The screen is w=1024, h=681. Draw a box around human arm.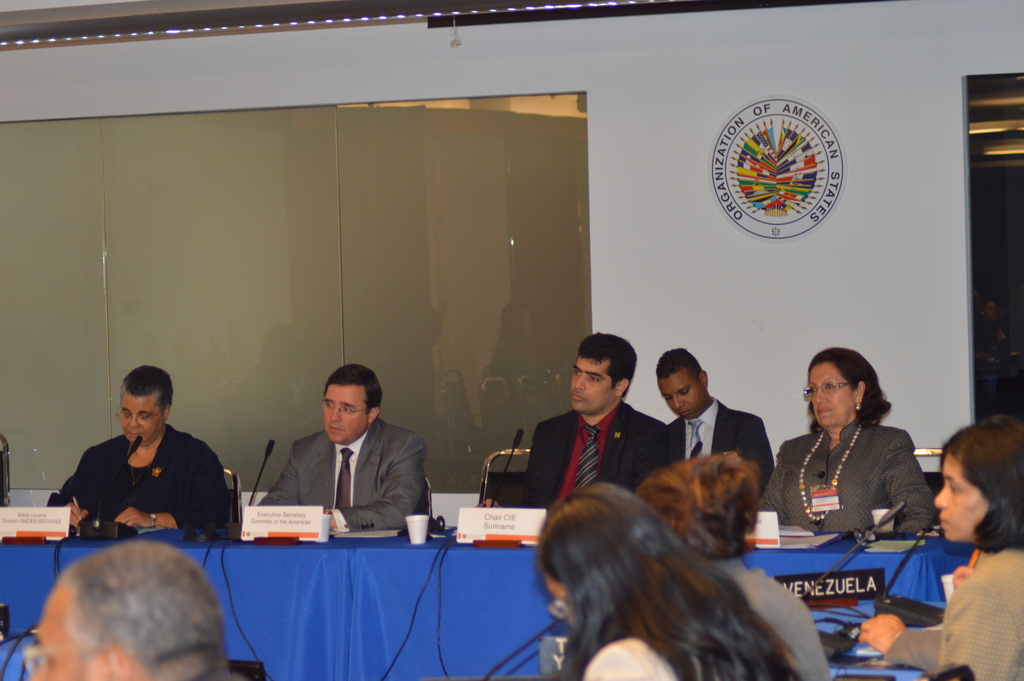
x1=751, y1=436, x2=788, y2=527.
